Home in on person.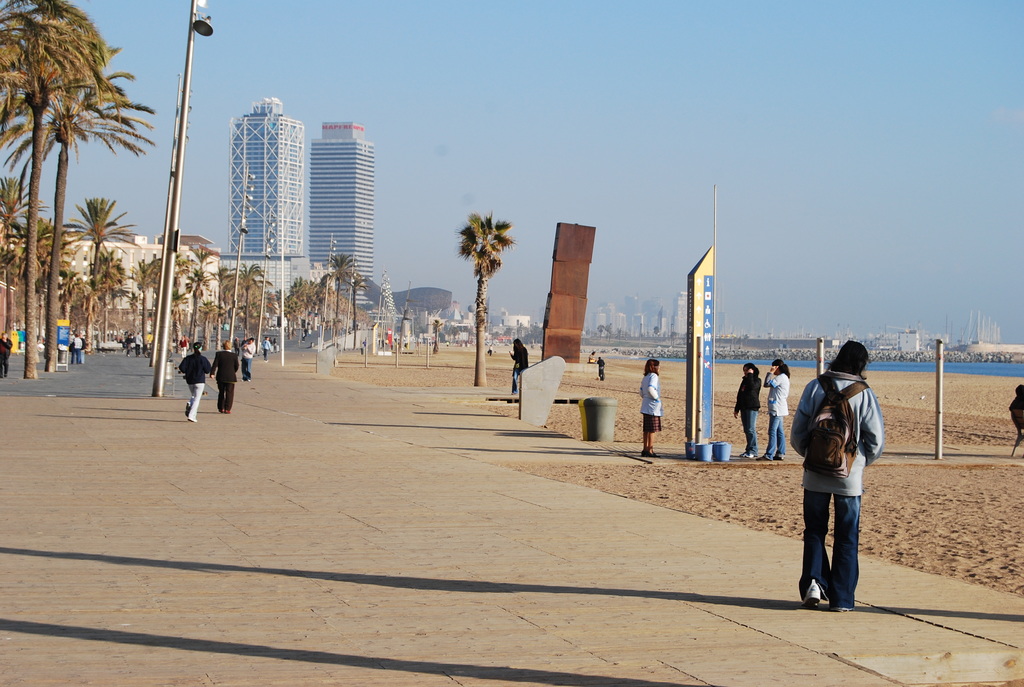
Homed in at detection(211, 339, 239, 414).
